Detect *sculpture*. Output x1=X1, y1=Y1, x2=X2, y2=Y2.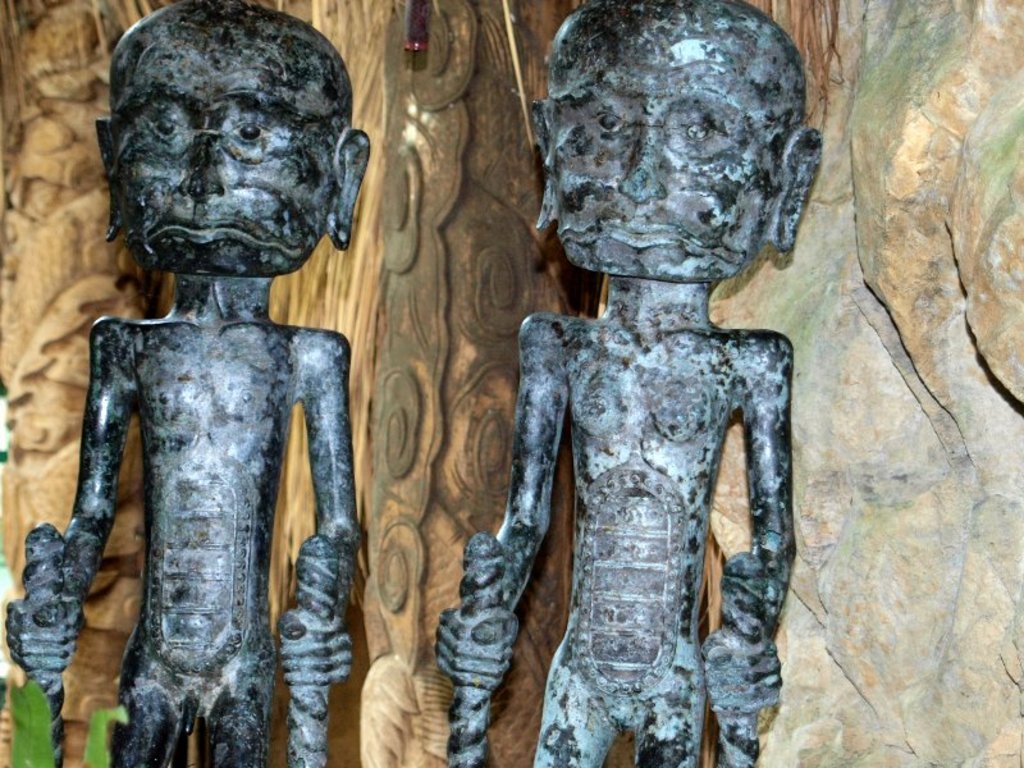
x1=442, y1=0, x2=846, y2=755.
